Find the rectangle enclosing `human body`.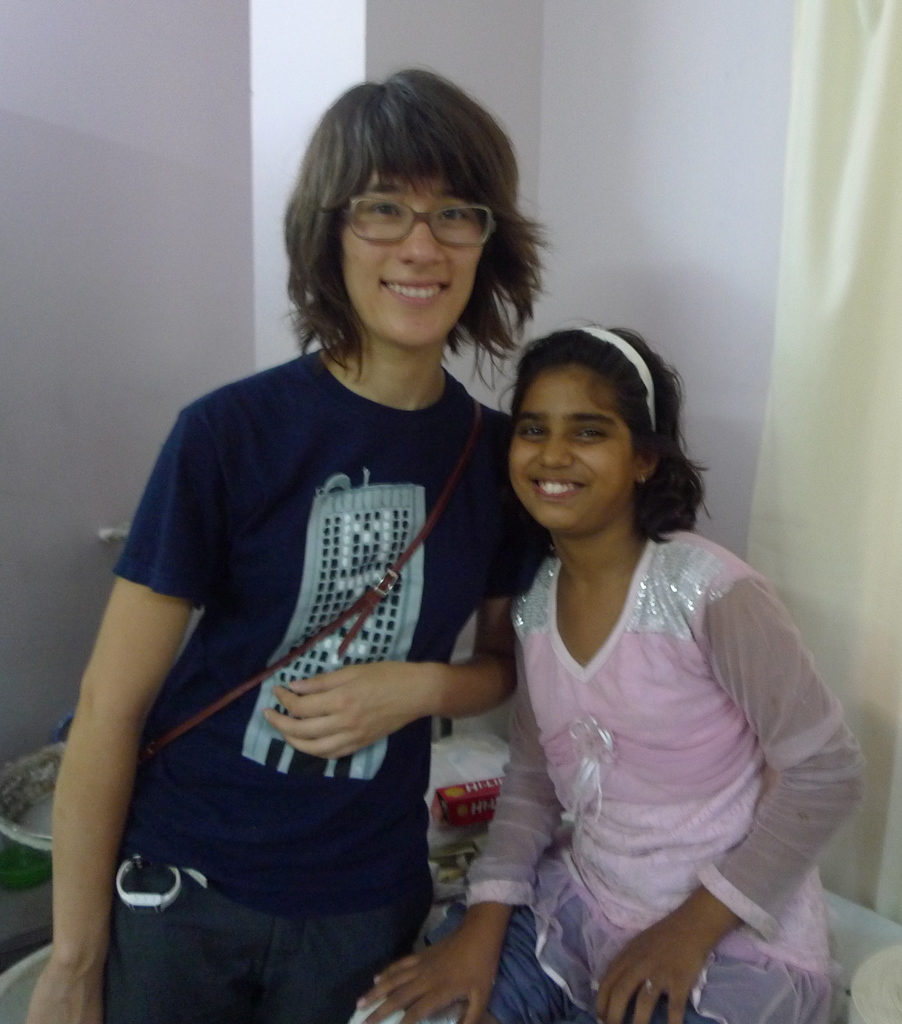
x1=356 y1=460 x2=874 y2=1007.
